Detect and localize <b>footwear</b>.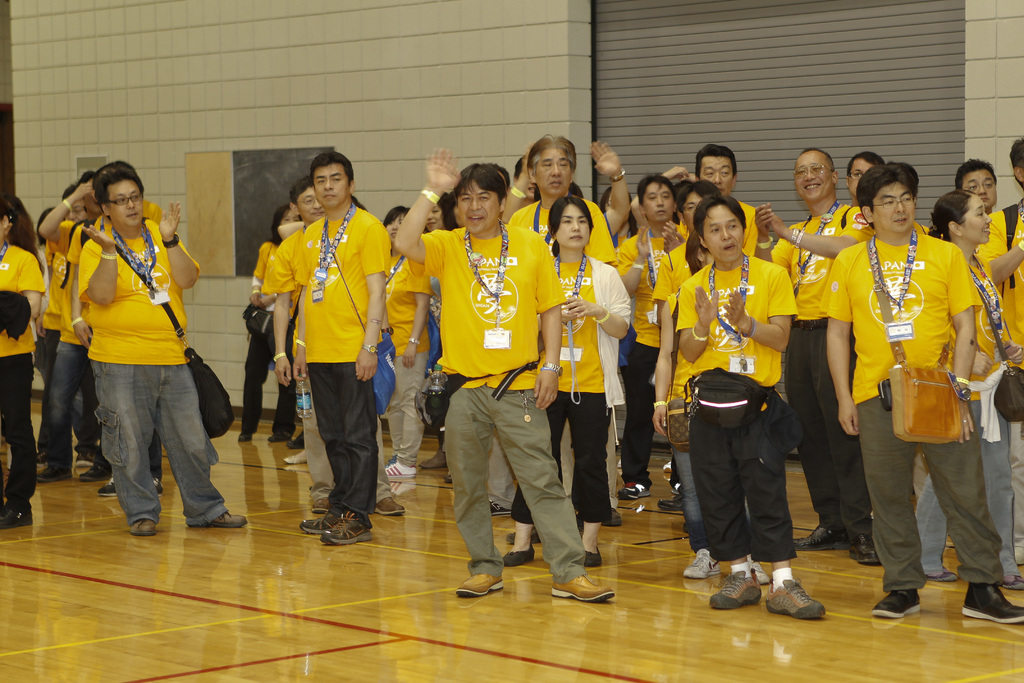
Localized at box(99, 483, 118, 498).
